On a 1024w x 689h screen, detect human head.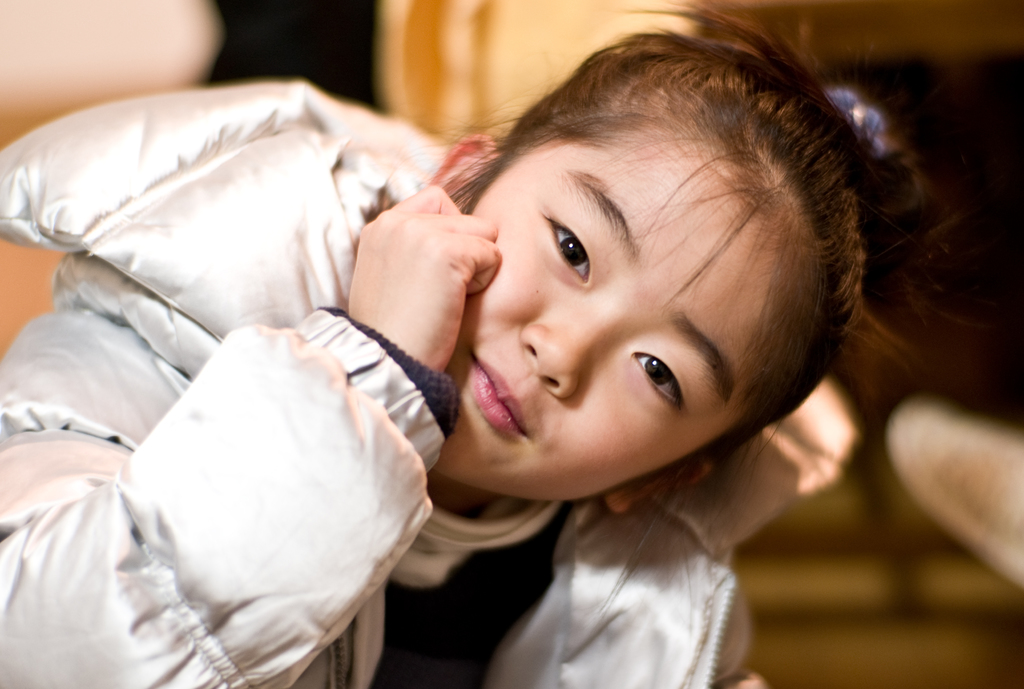
(x1=444, y1=44, x2=853, y2=501).
